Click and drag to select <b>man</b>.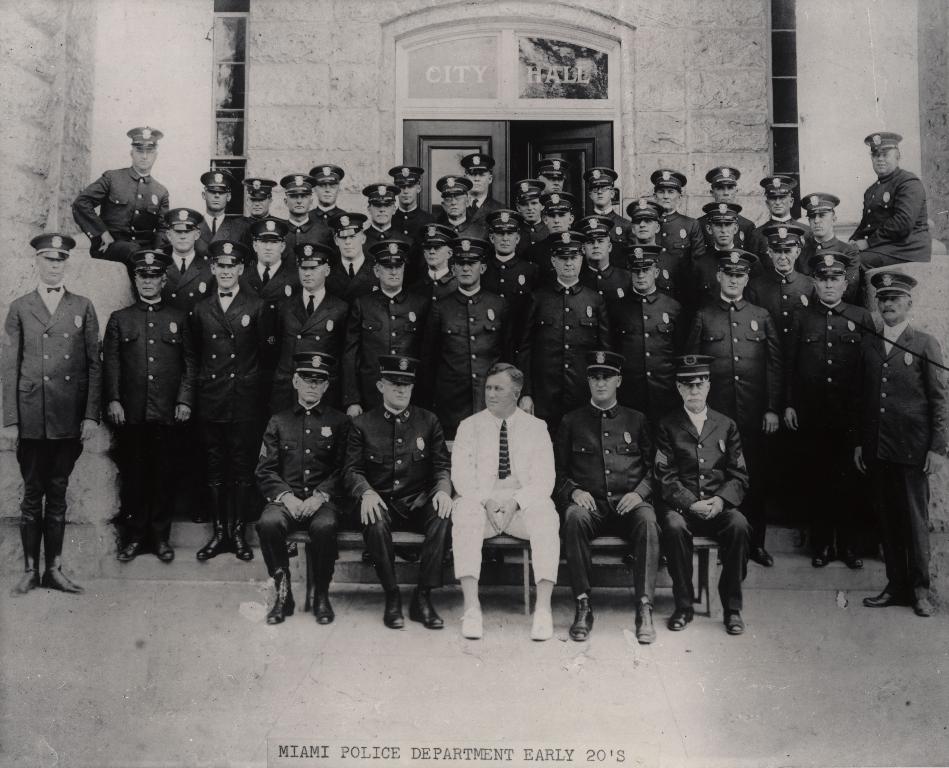
Selection: box=[849, 272, 948, 614].
